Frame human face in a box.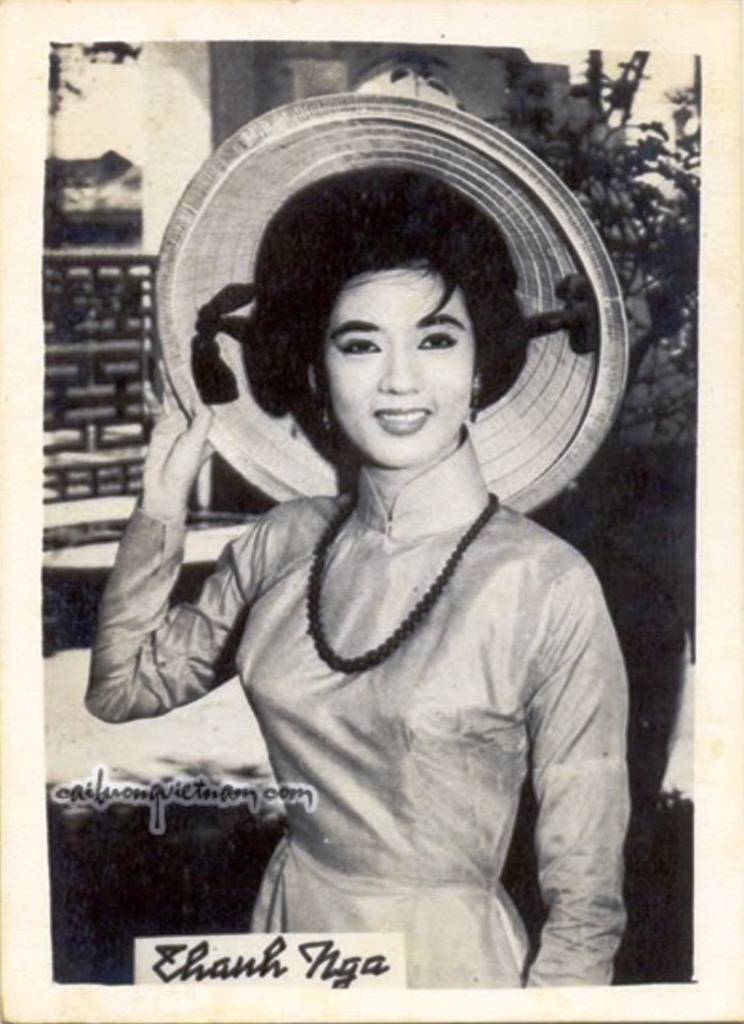
<box>317,269,475,475</box>.
